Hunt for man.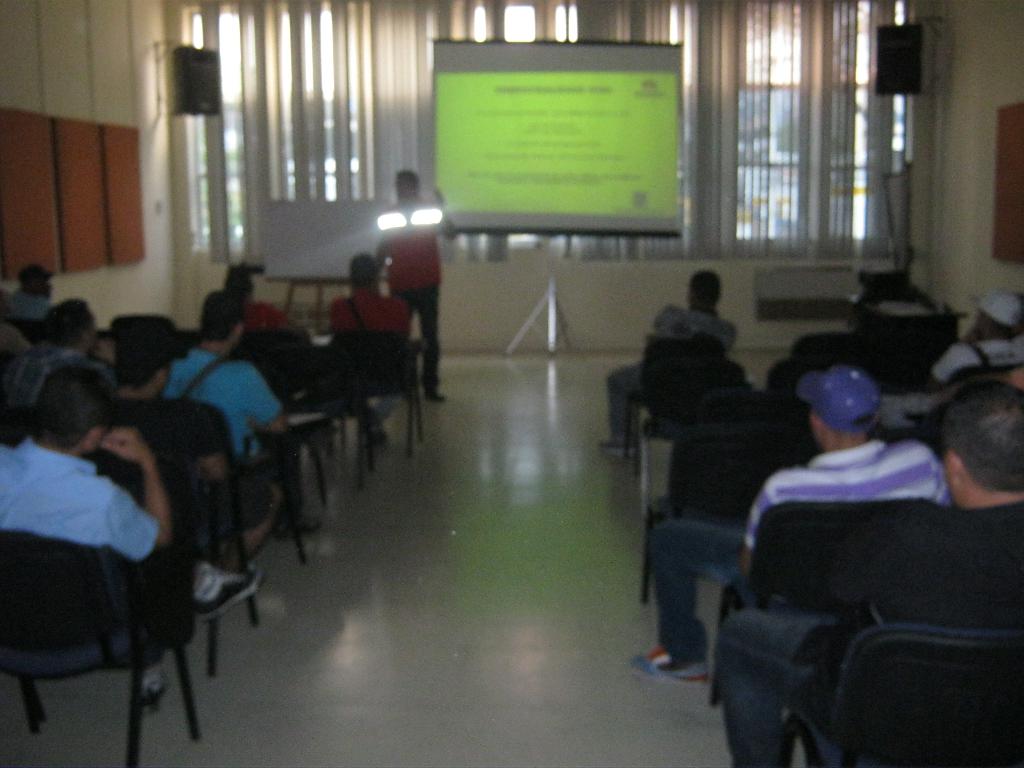
Hunted down at (x1=717, y1=385, x2=1023, y2=767).
